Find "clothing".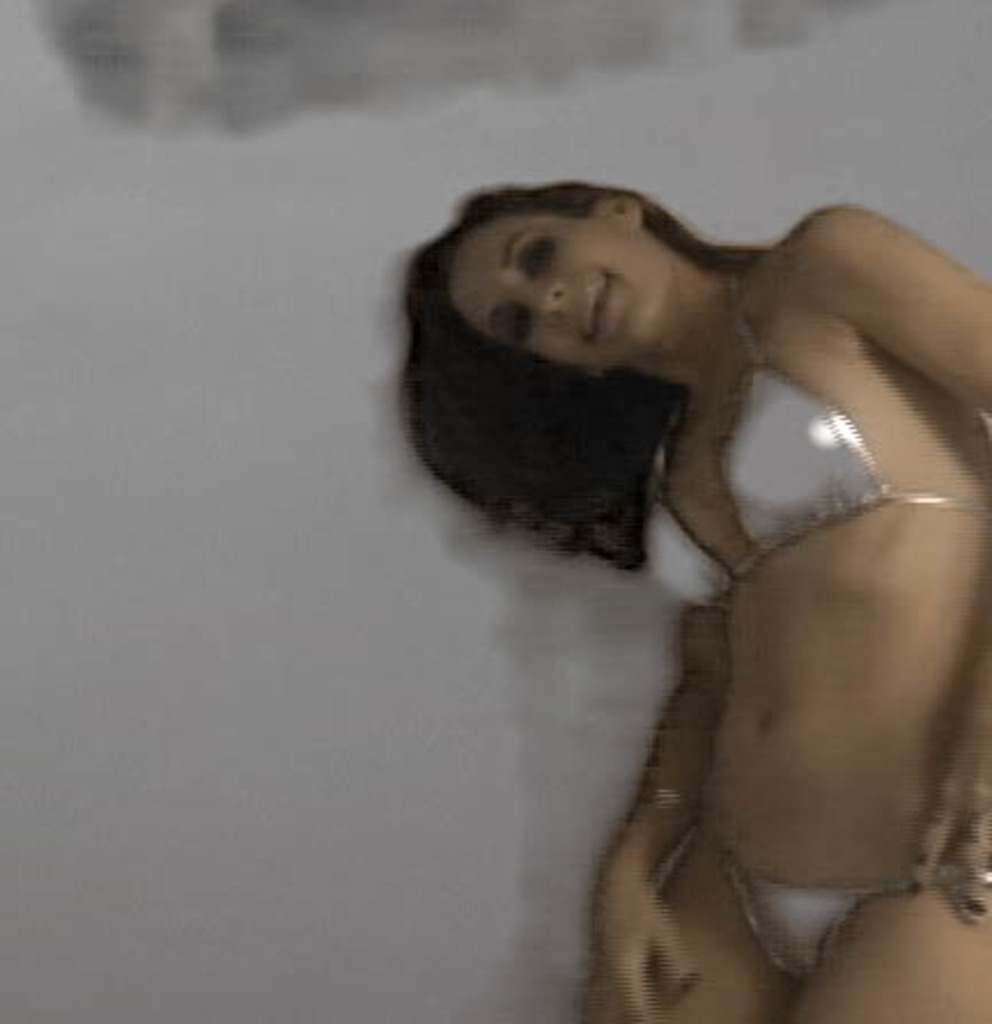
[x1=691, y1=824, x2=990, y2=999].
